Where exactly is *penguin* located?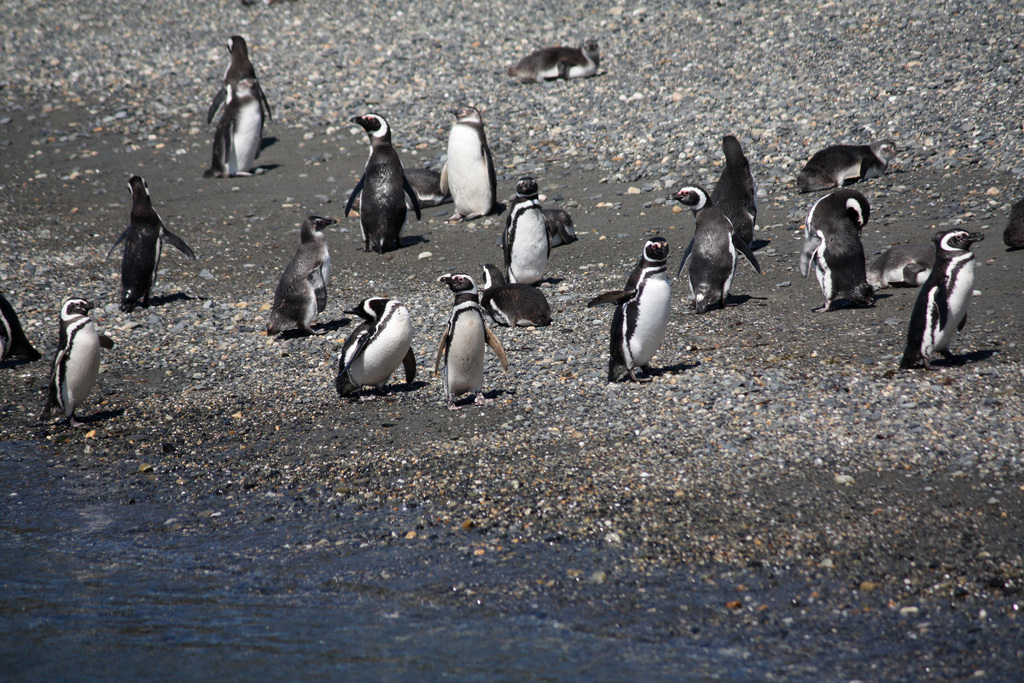
Its bounding box is pyautogui.locateOnScreen(672, 185, 760, 314).
